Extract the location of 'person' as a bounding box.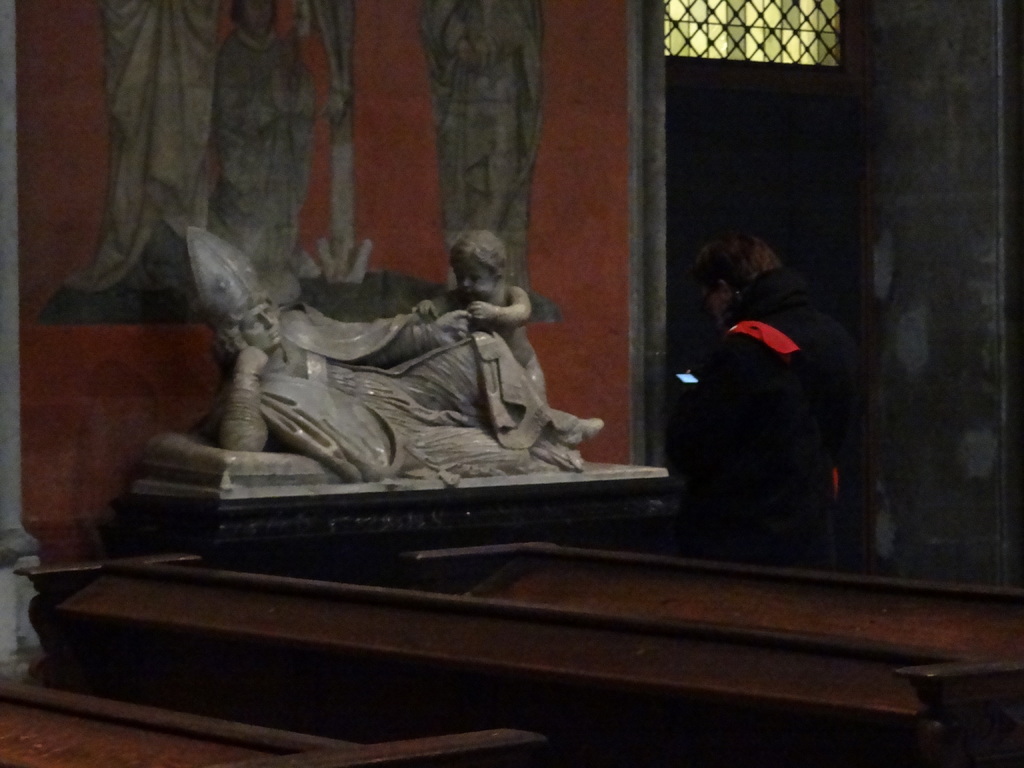
bbox=(214, 0, 313, 305).
